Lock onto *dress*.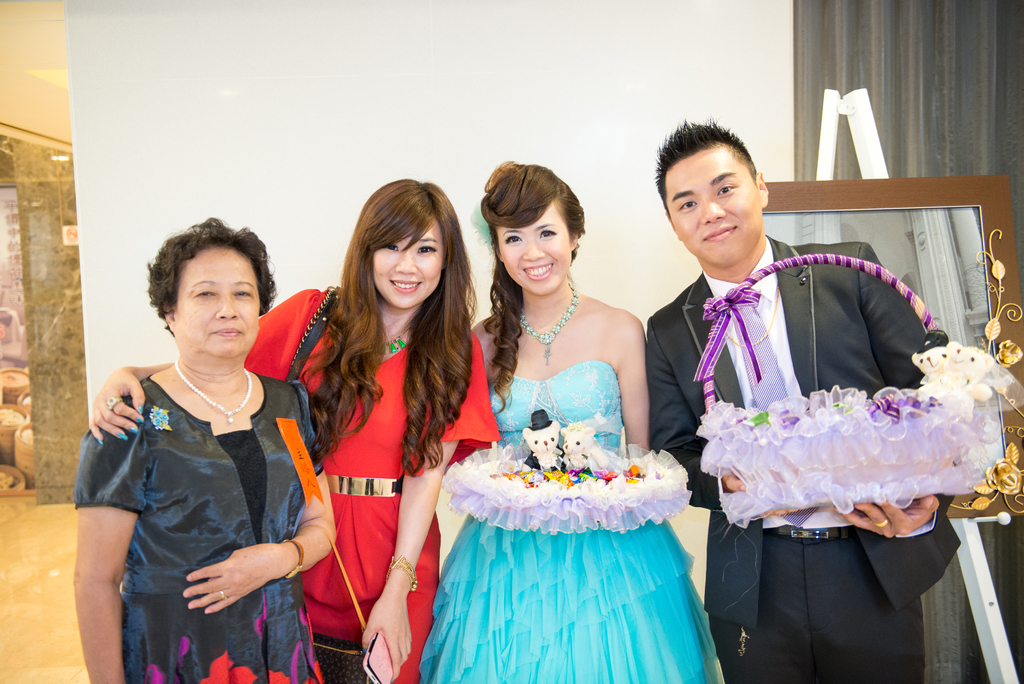
Locked: <box>72,372,332,683</box>.
